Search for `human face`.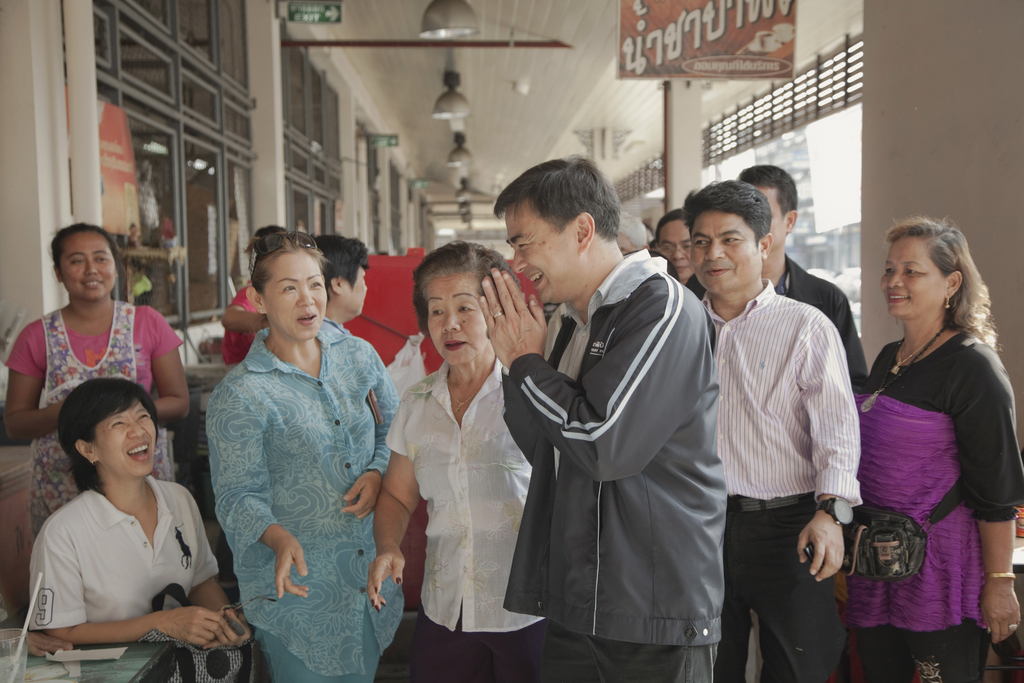
Found at x1=877 y1=238 x2=943 y2=318.
